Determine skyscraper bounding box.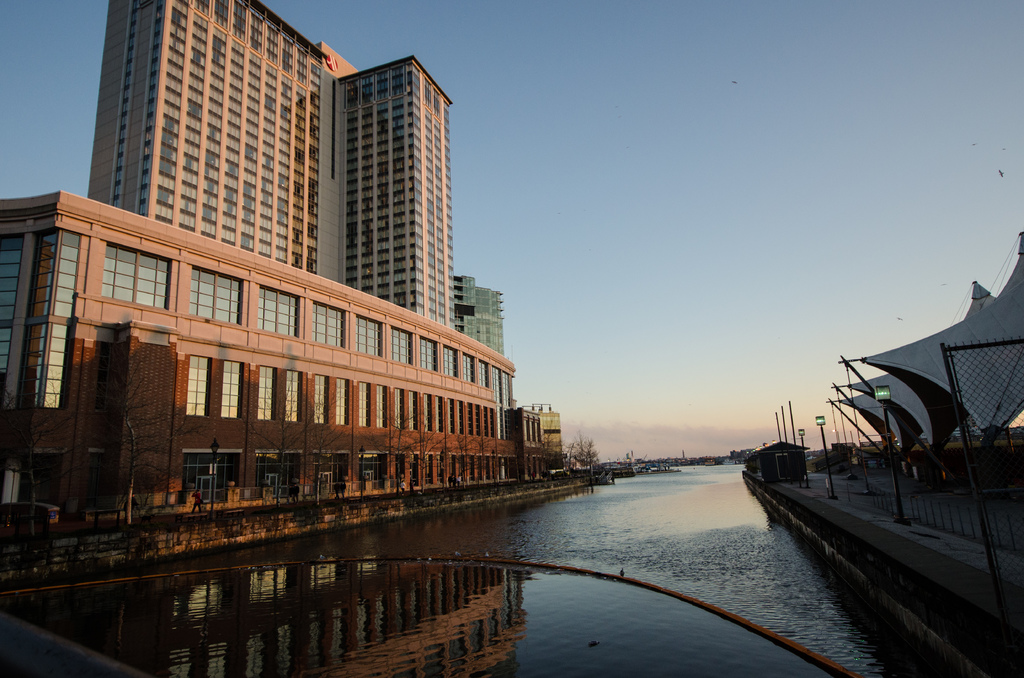
Determined: bbox=(89, 0, 452, 327).
